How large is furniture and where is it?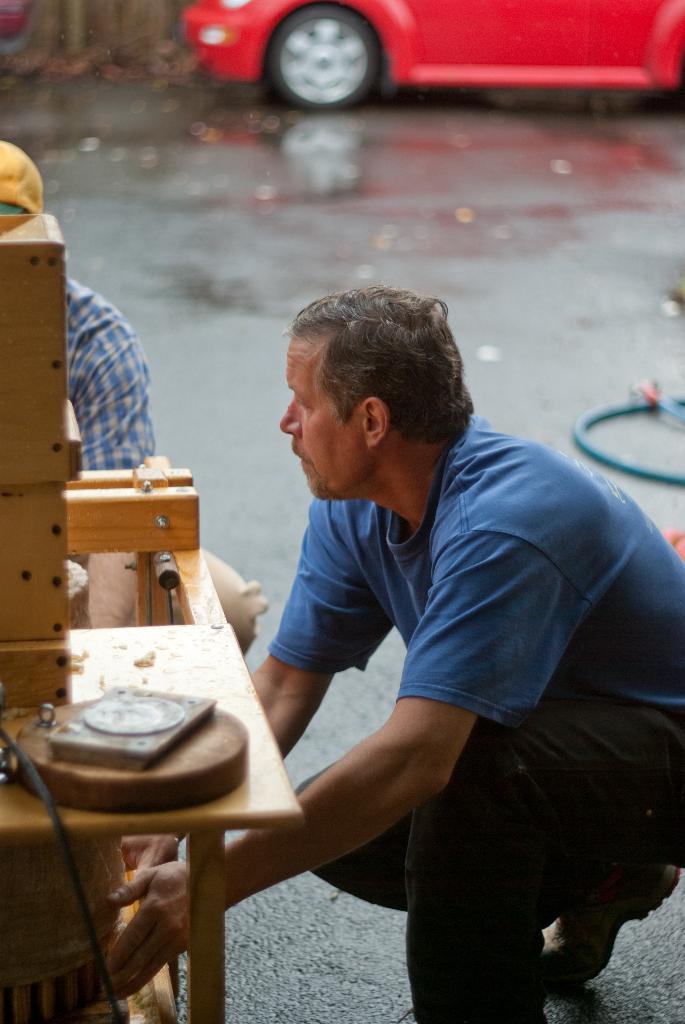
Bounding box: <box>0,452,306,1023</box>.
